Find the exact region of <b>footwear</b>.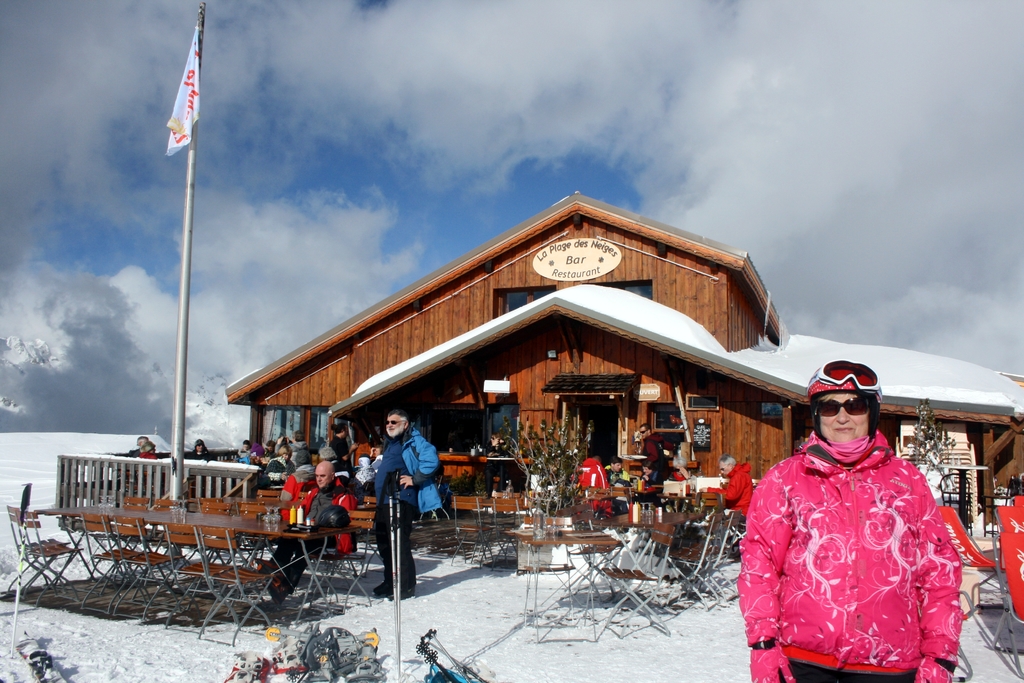
Exact region: box=[256, 558, 280, 572].
